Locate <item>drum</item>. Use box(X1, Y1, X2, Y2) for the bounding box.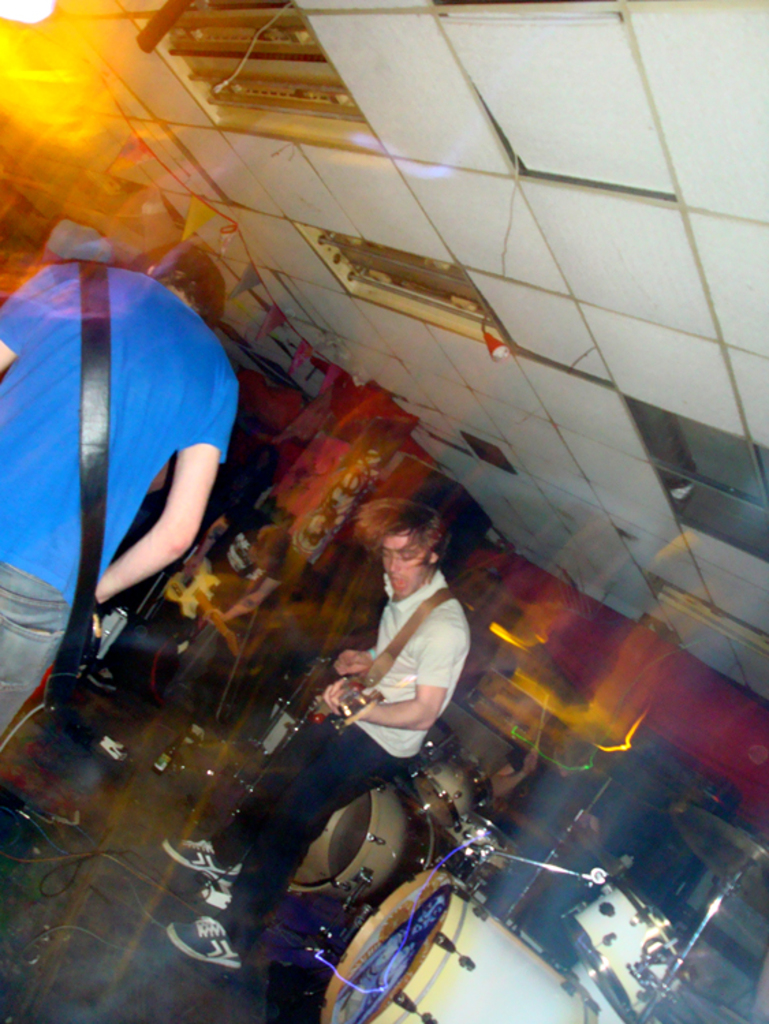
box(322, 871, 601, 1023).
